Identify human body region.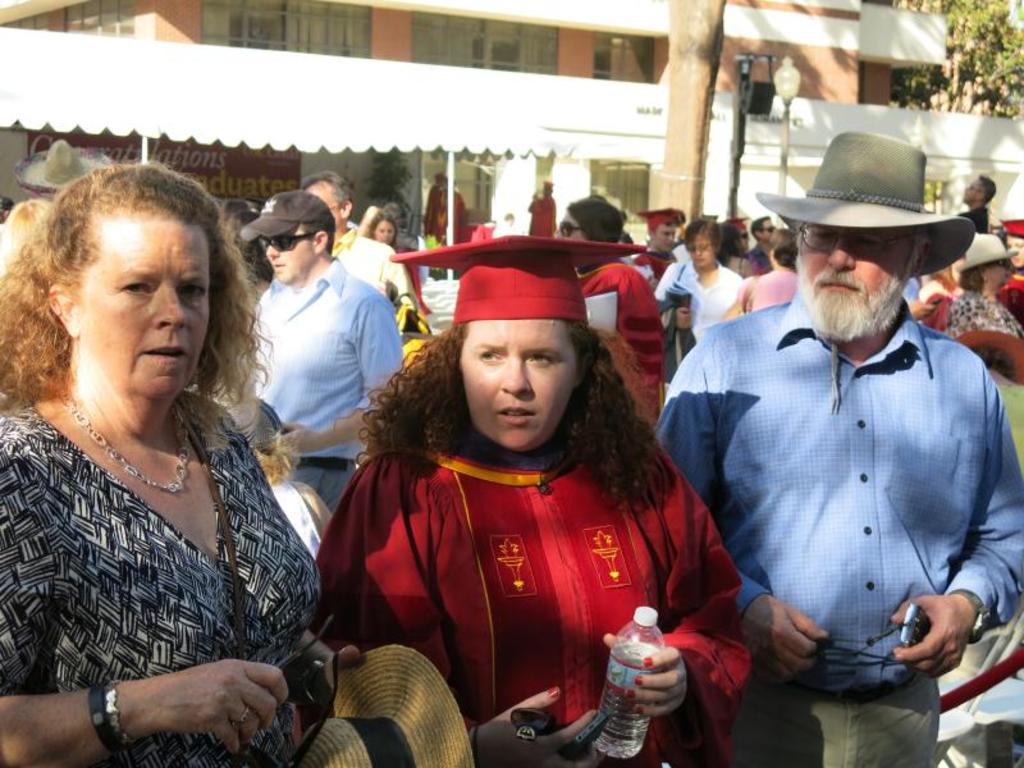
Region: select_region(580, 256, 668, 445).
